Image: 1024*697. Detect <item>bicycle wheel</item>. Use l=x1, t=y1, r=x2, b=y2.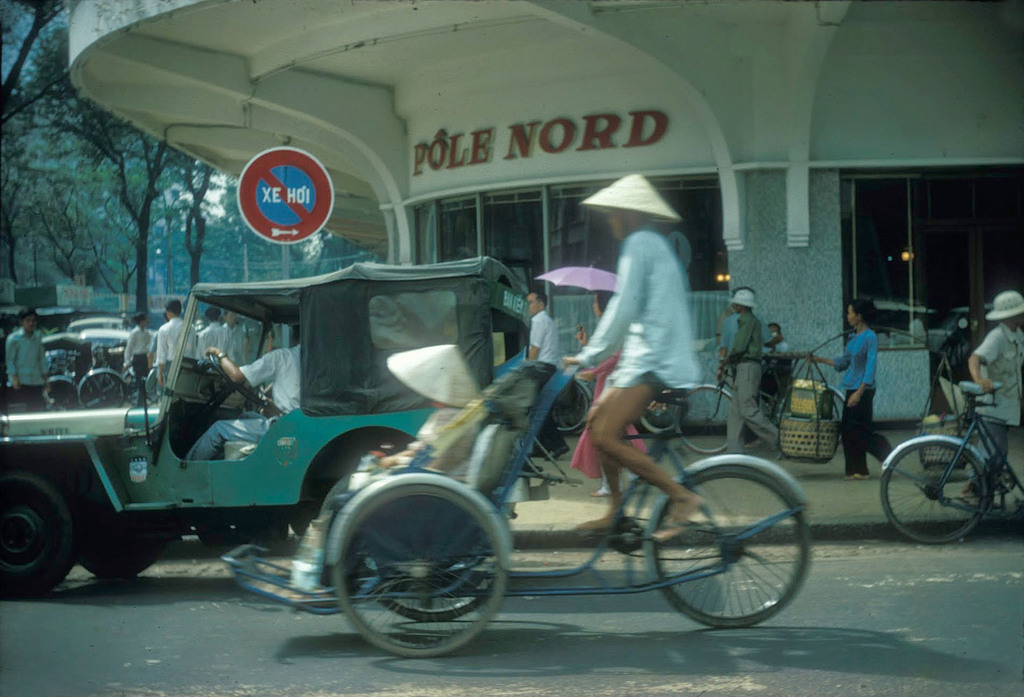
l=553, t=378, r=589, b=432.
